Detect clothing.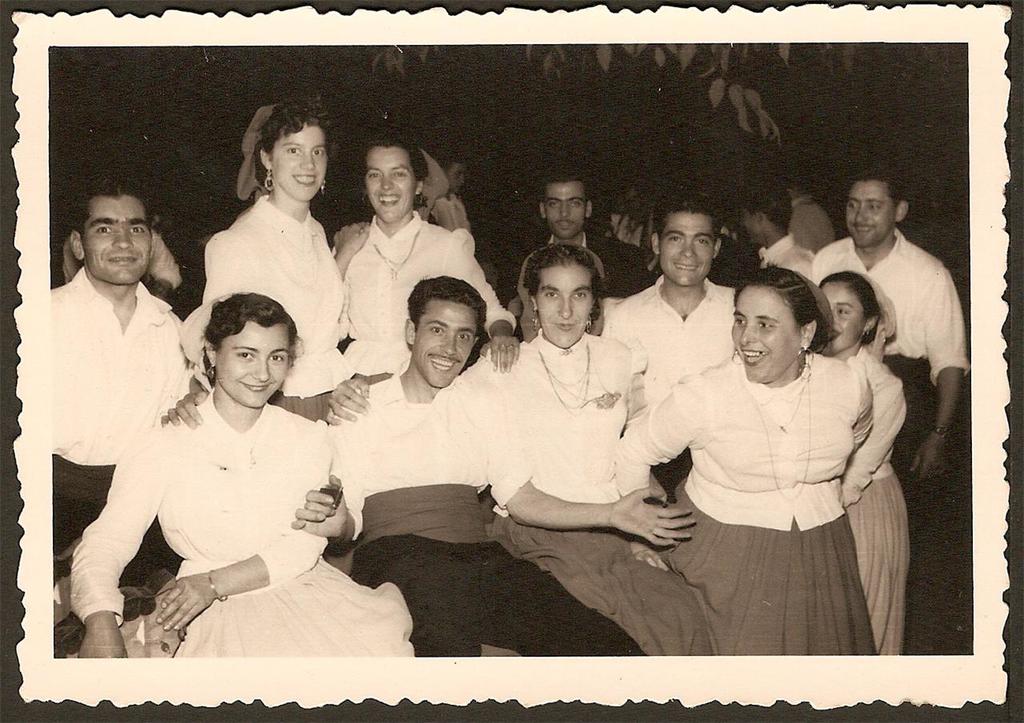
Detected at 750/226/813/285.
